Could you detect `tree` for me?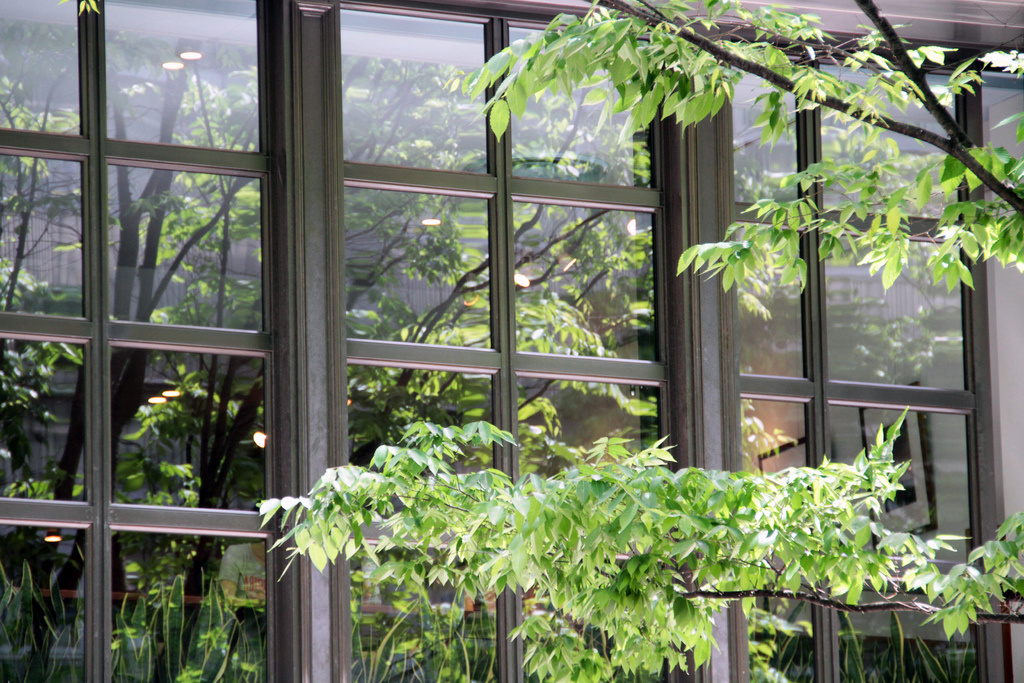
Detection result: left=275, top=0, right=1023, bottom=679.
